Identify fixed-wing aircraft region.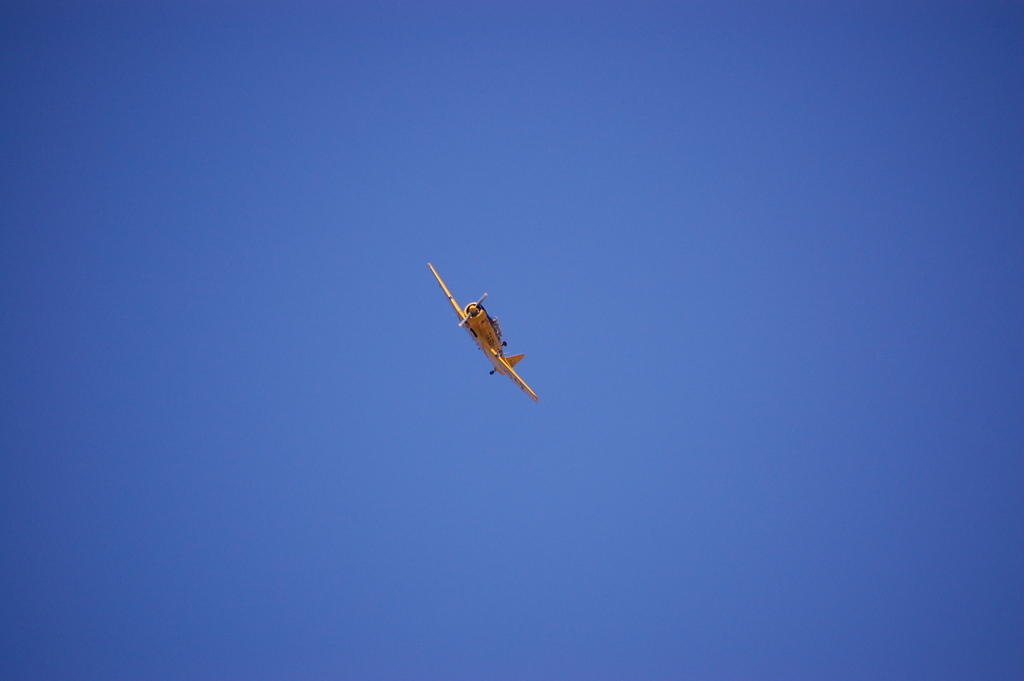
Region: Rect(426, 265, 539, 398).
